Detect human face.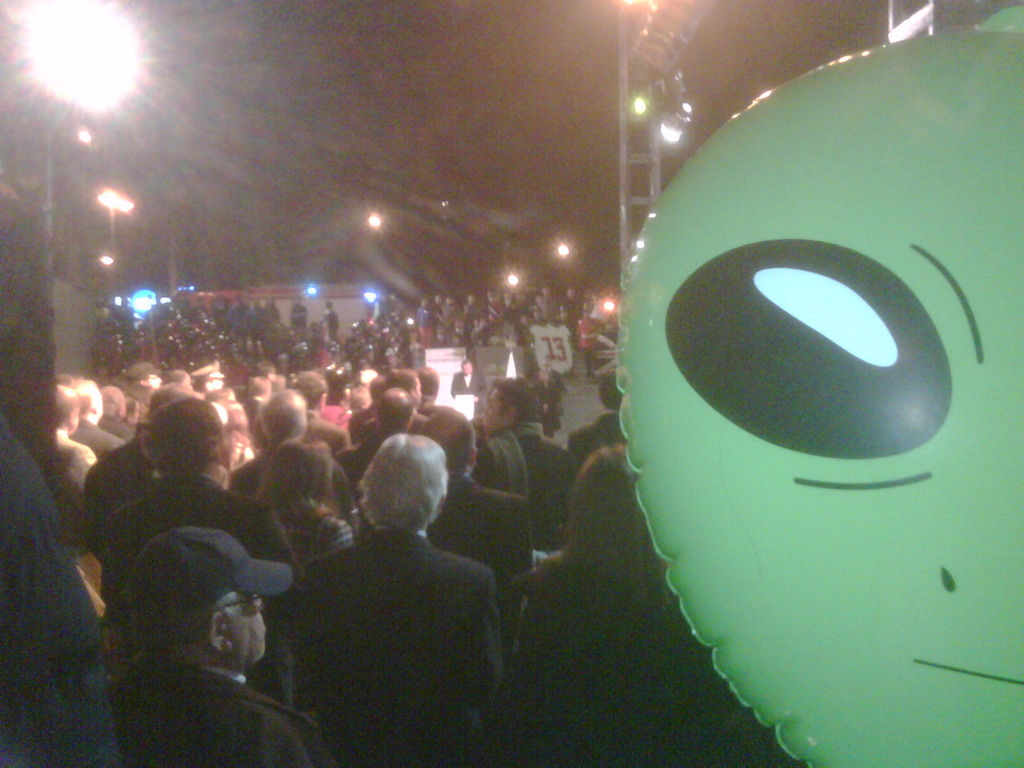
Detected at left=232, top=579, right=271, bottom=669.
